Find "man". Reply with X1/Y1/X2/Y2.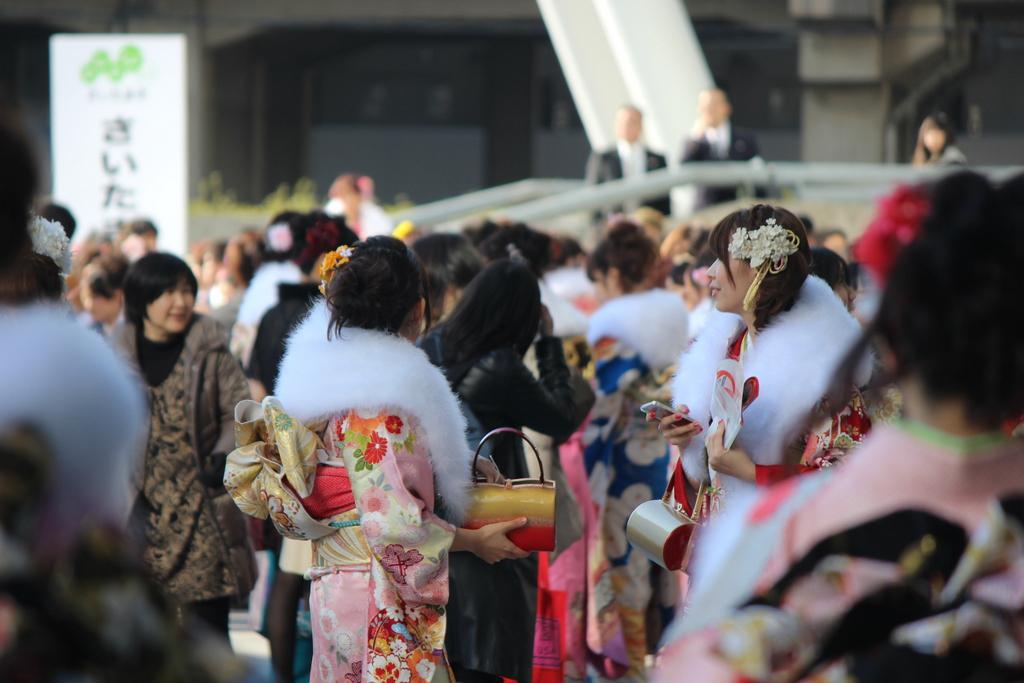
676/85/770/211.
